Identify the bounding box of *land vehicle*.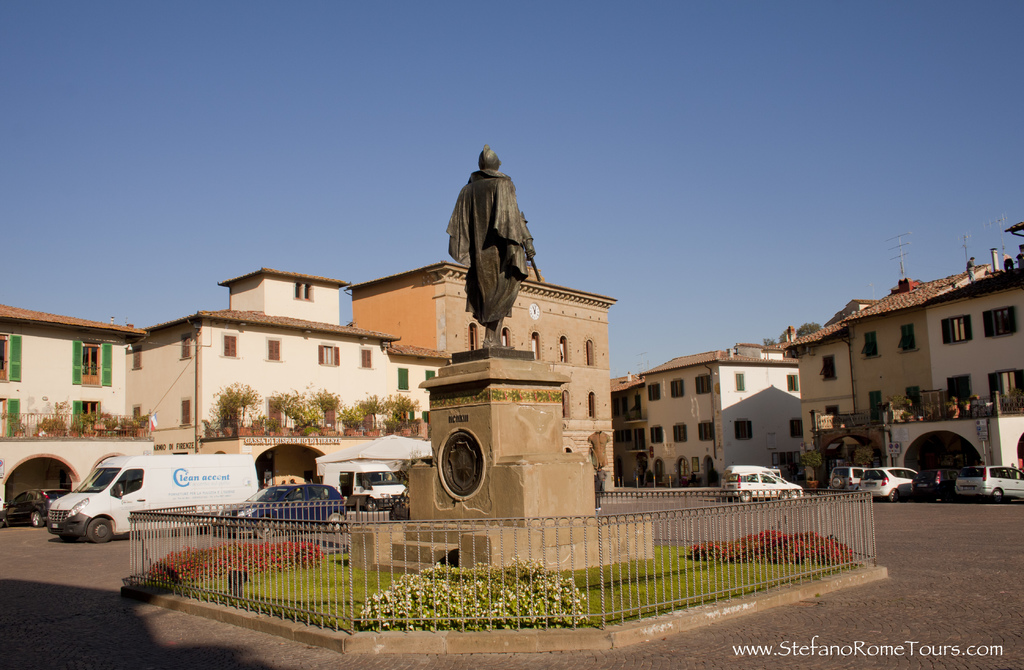
(x1=318, y1=462, x2=409, y2=510).
